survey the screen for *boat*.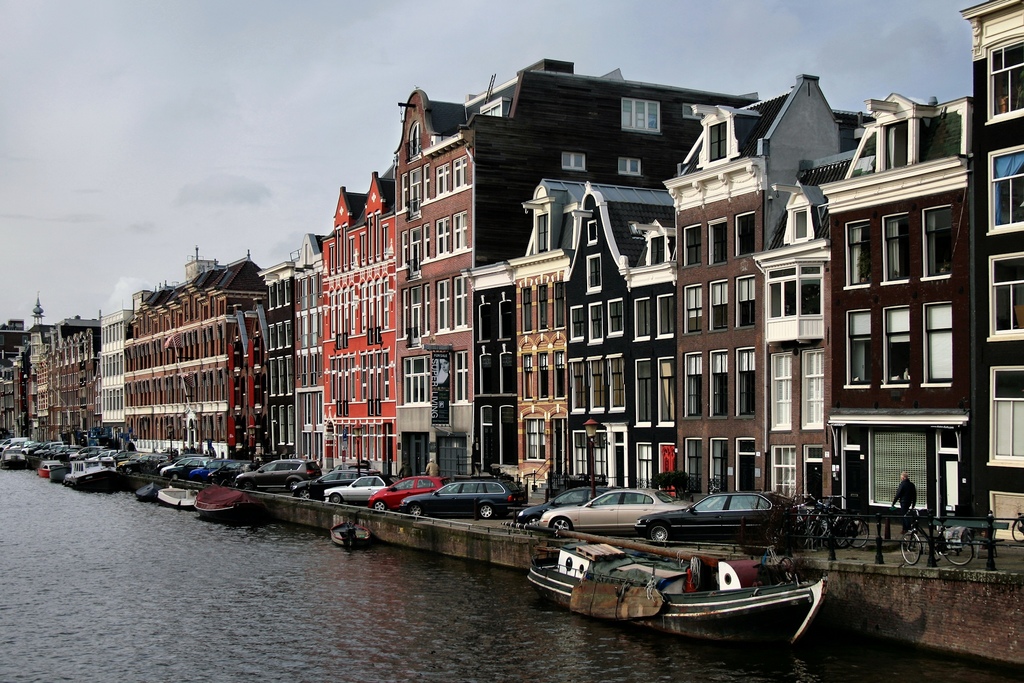
Survey found: [left=152, top=482, right=204, bottom=508].
